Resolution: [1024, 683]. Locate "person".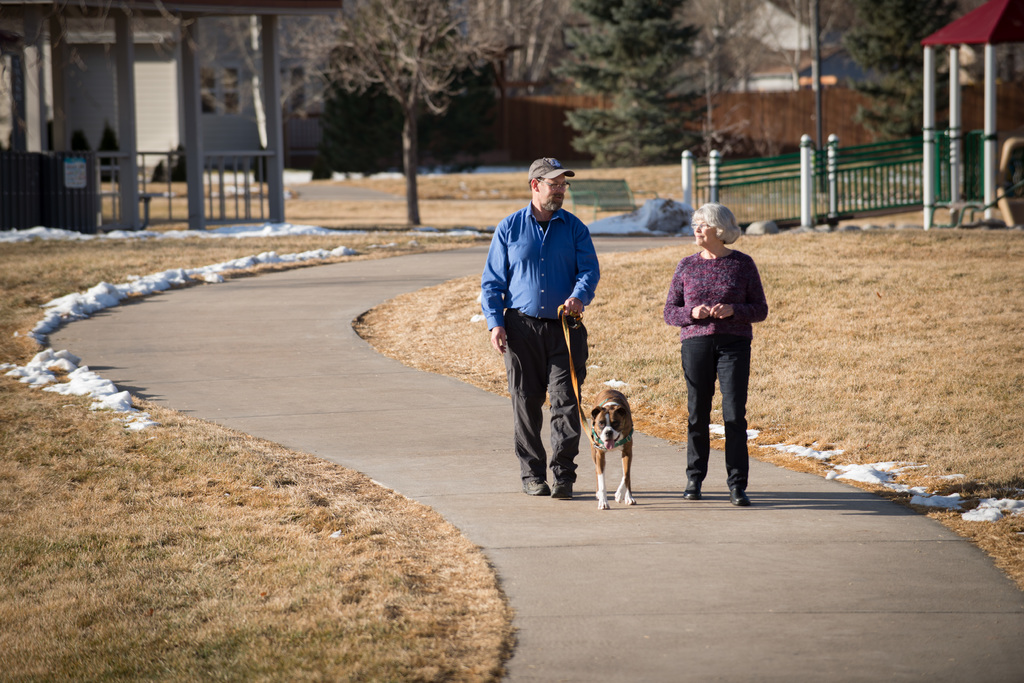
select_region(483, 157, 598, 502).
